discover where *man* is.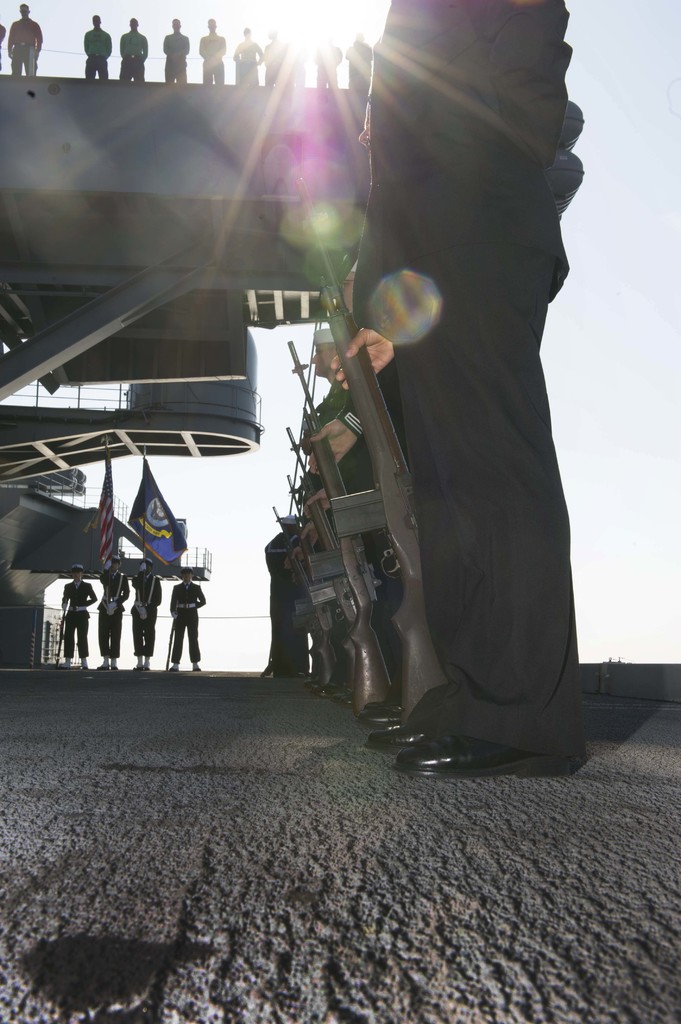
Discovered at {"left": 132, "top": 561, "right": 162, "bottom": 676}.
